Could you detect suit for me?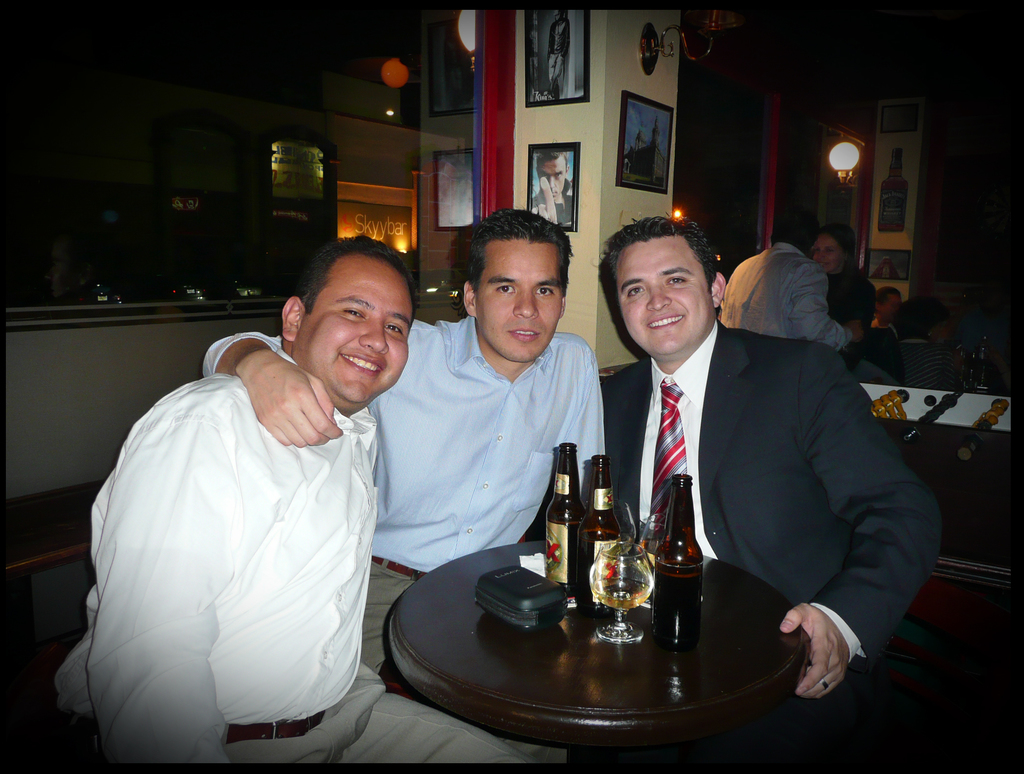
Detection result: crop(621, 212, 928, 704).
